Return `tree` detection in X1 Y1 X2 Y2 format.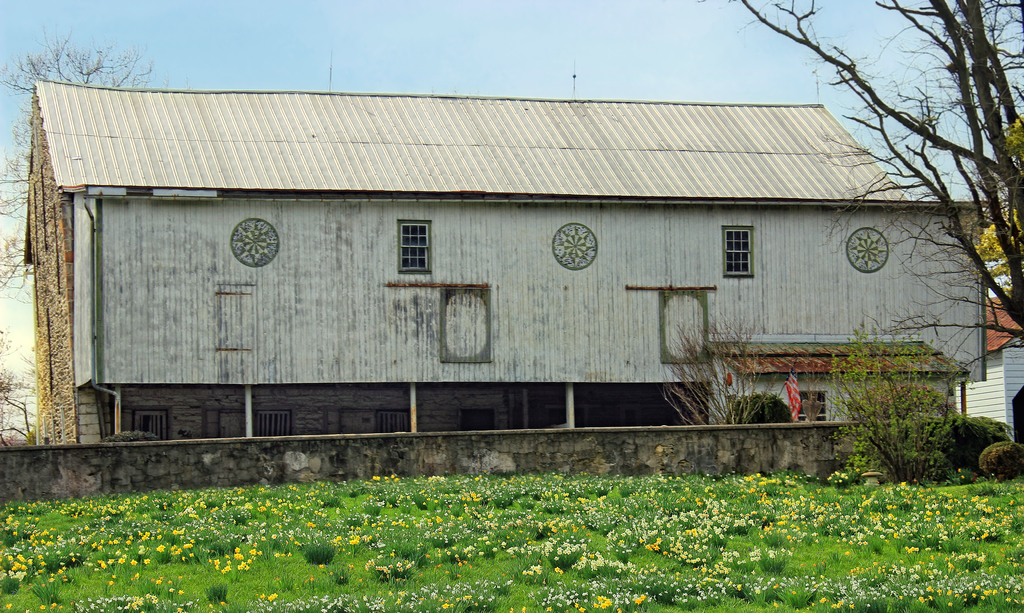
0 25 157 308.
